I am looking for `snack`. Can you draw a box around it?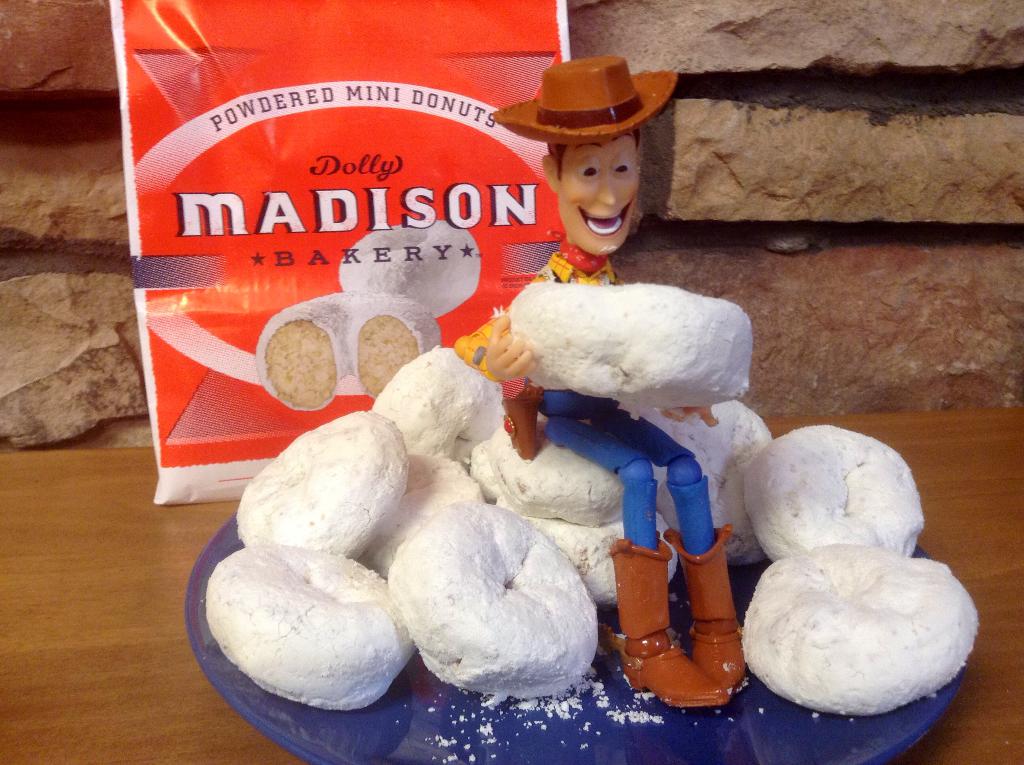
Sure, the bounding box is left=520, top=507, right=652, bottom=608.
